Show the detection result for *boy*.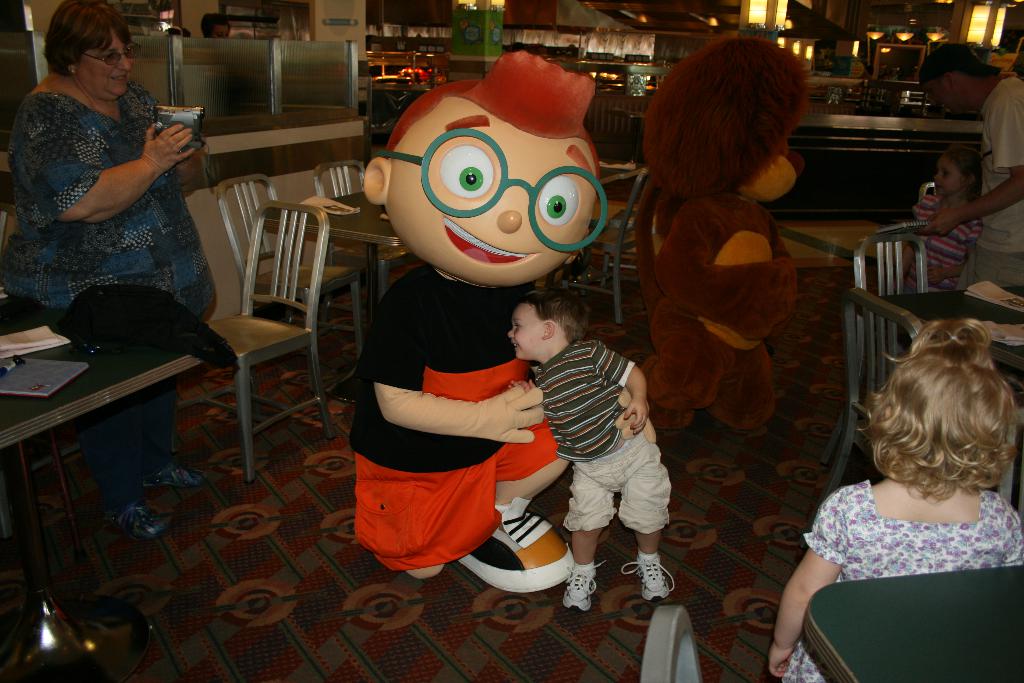
pyautogui.locateOnScreen(505, 289, 673, 616).
